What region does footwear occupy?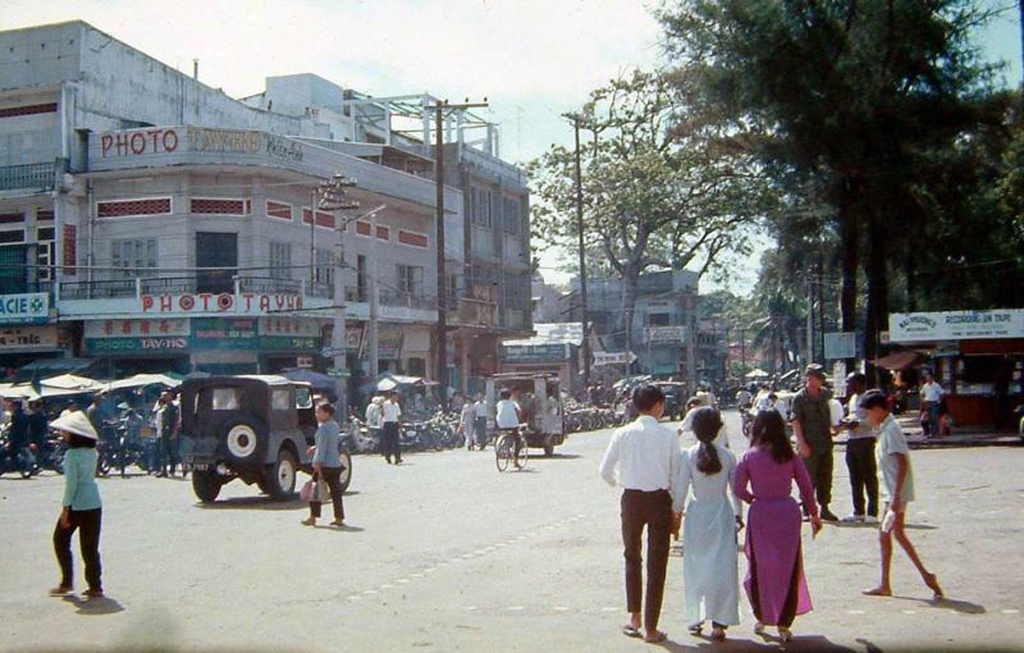
left=299, top=509, right=317, bottom=526.
